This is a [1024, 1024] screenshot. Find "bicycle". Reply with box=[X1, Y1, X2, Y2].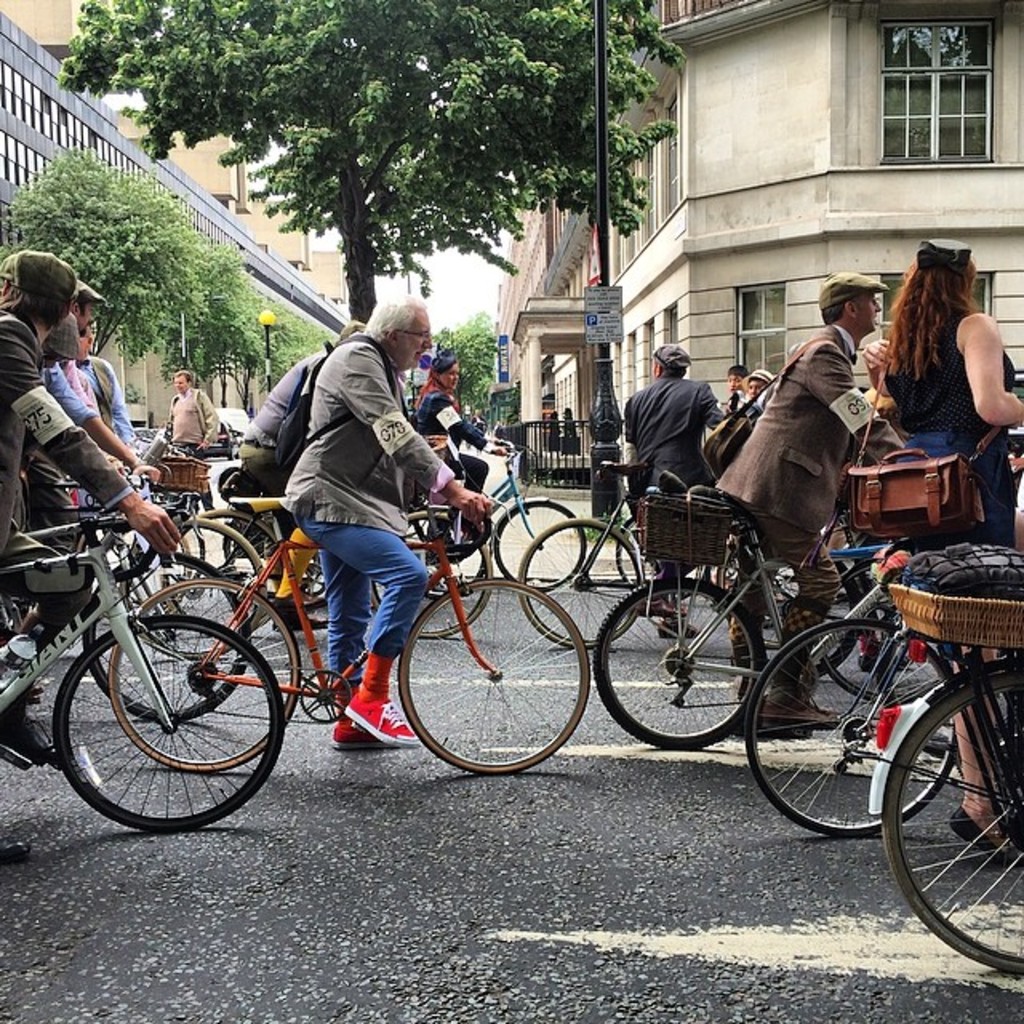
box=[501, 464, 803, 664].
